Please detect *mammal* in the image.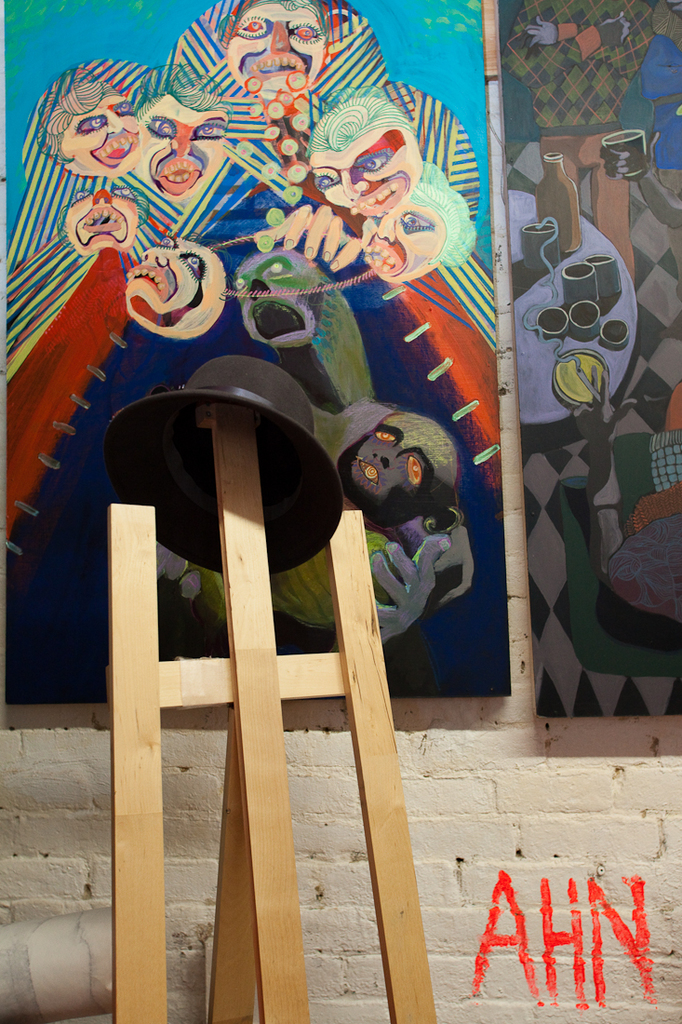
119:235:229:341.
